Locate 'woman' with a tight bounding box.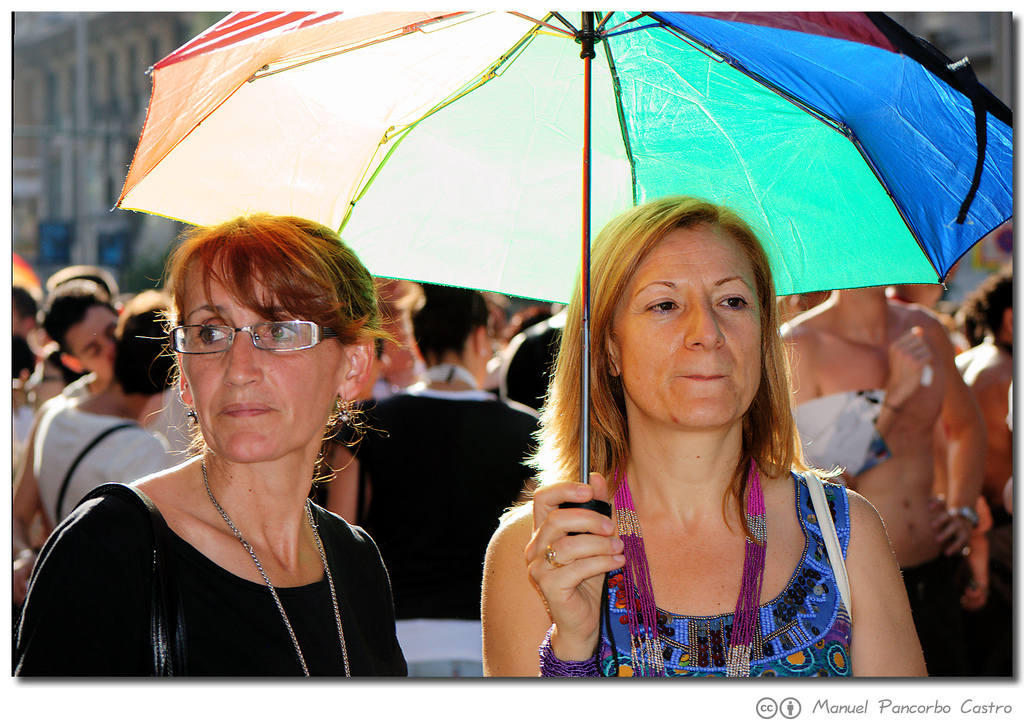
pyautogui.locateOnScreen(316, 279, 540, 688).
